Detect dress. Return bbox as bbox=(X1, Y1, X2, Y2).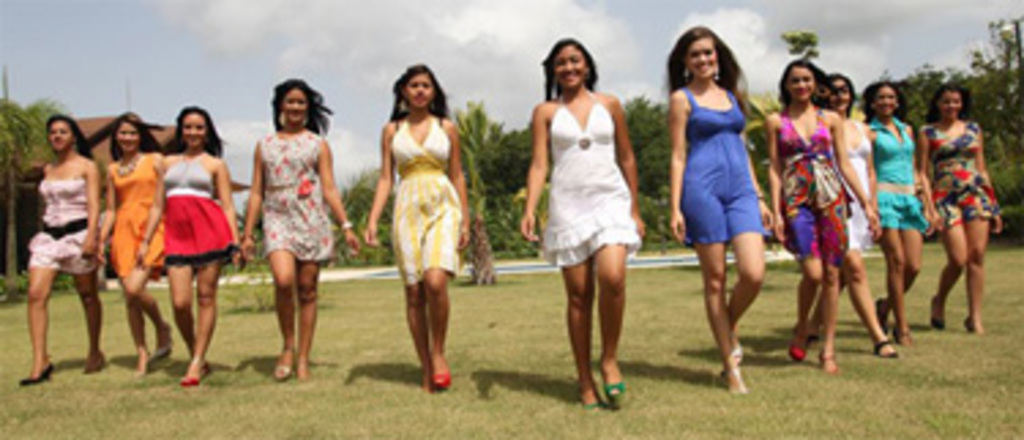
bbox=(868, 101, 931, 268).
